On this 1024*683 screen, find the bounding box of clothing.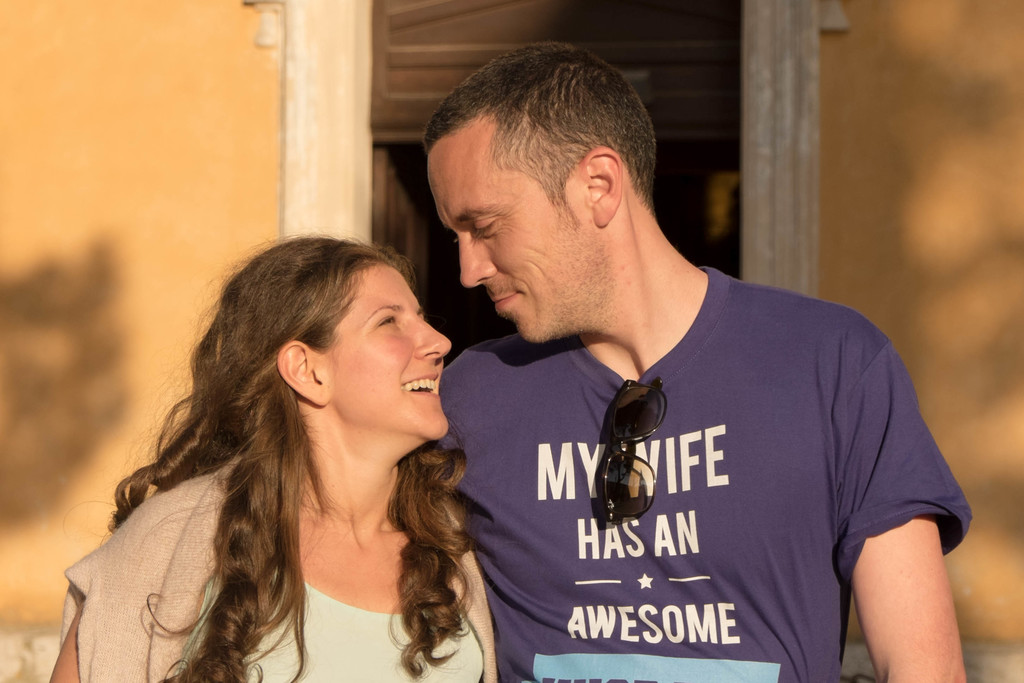
Bounding box: Rect(427, 269, 964, 651).
